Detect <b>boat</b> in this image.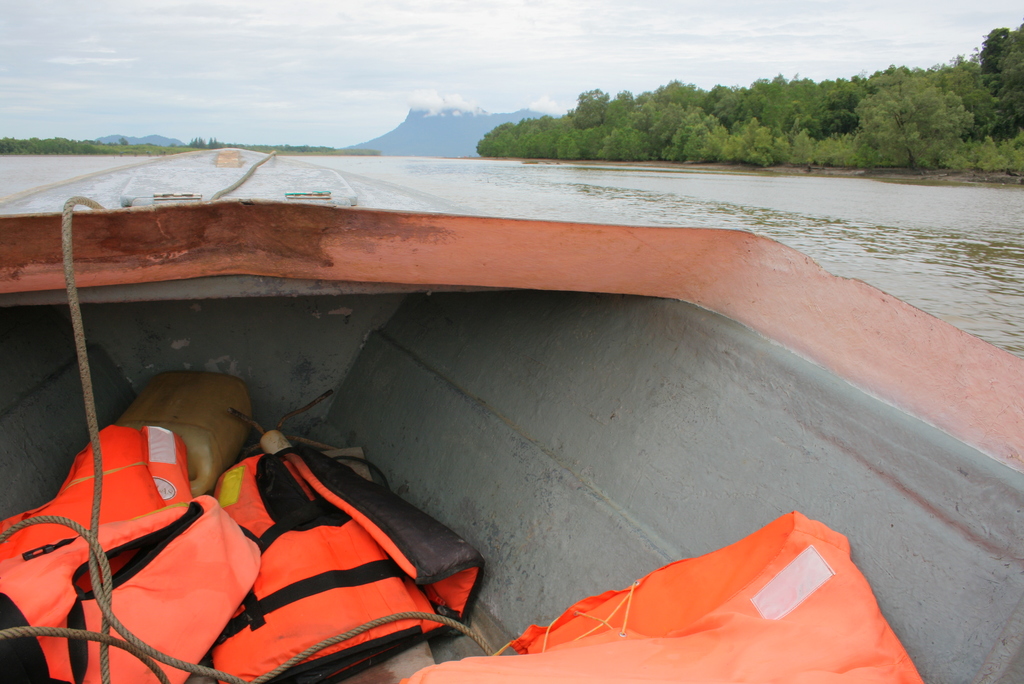
Detection: 42 180 1022 645.
